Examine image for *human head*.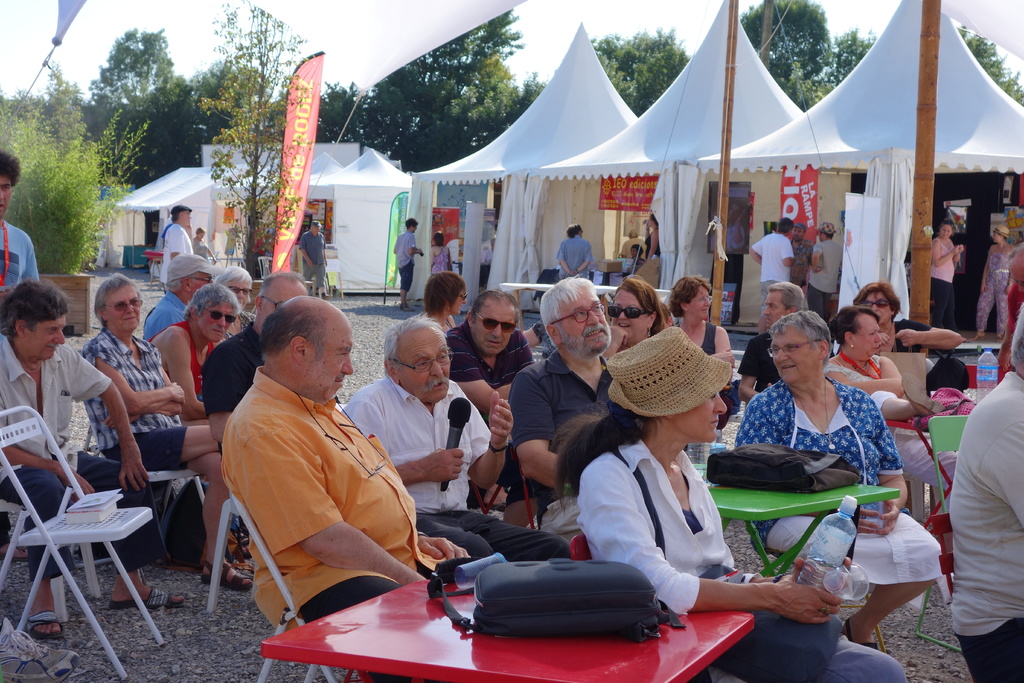
Examination result: (x1=669, y1=277, x2=713, y2=322).
